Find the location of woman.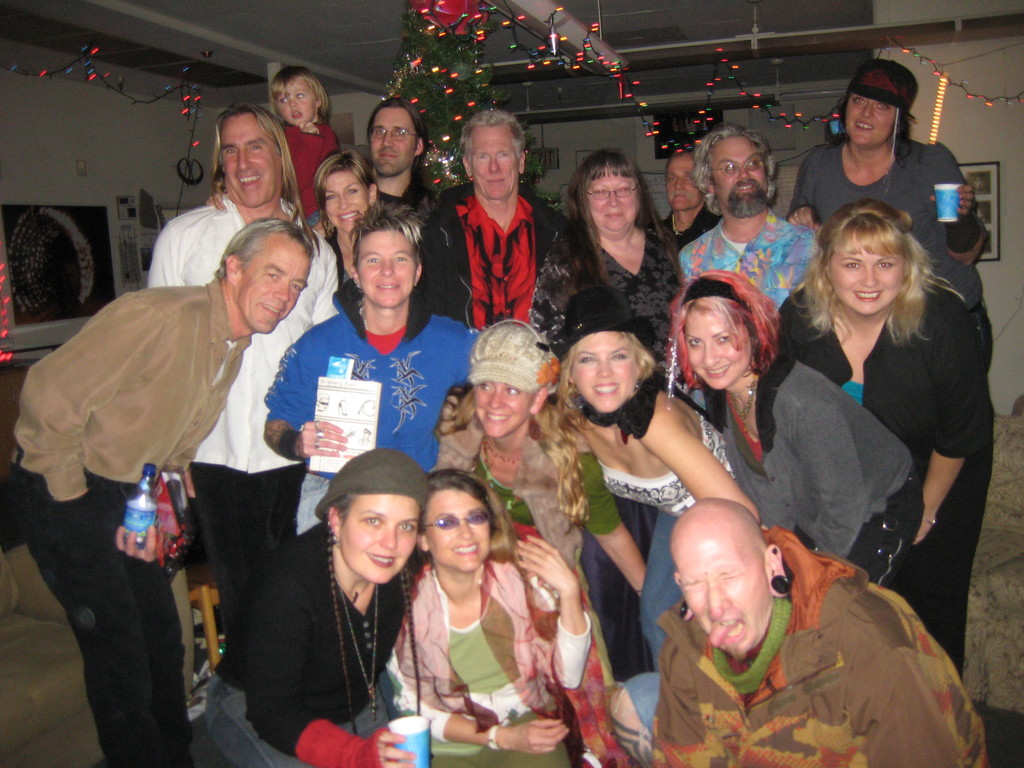
Location: (left=666, top=276, right=927, bottom=608).
